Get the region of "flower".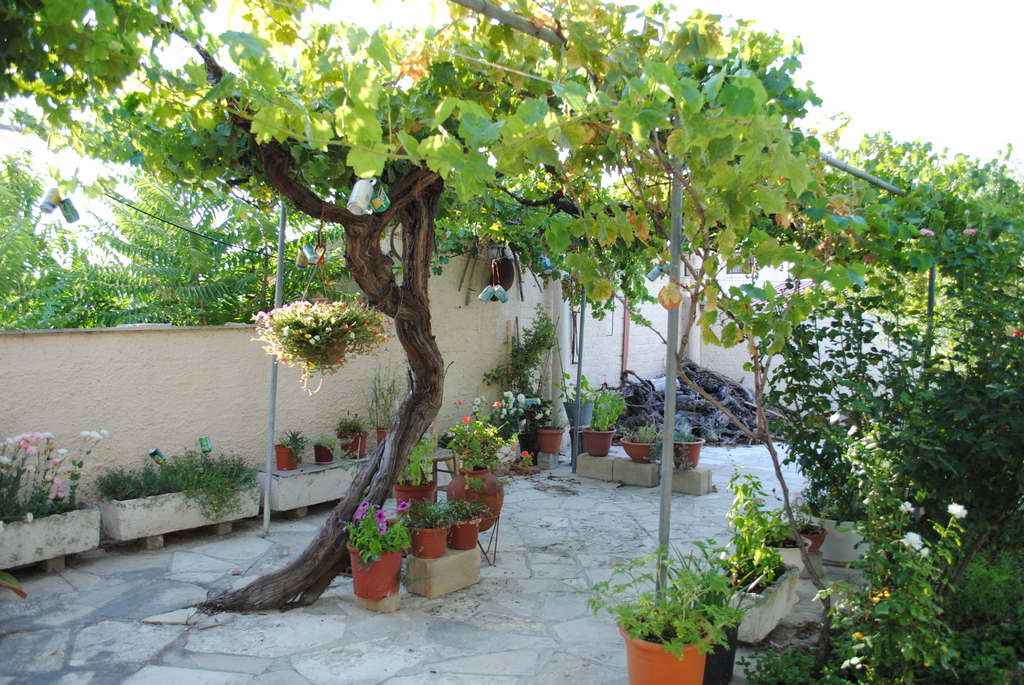
358,510,368,521.
